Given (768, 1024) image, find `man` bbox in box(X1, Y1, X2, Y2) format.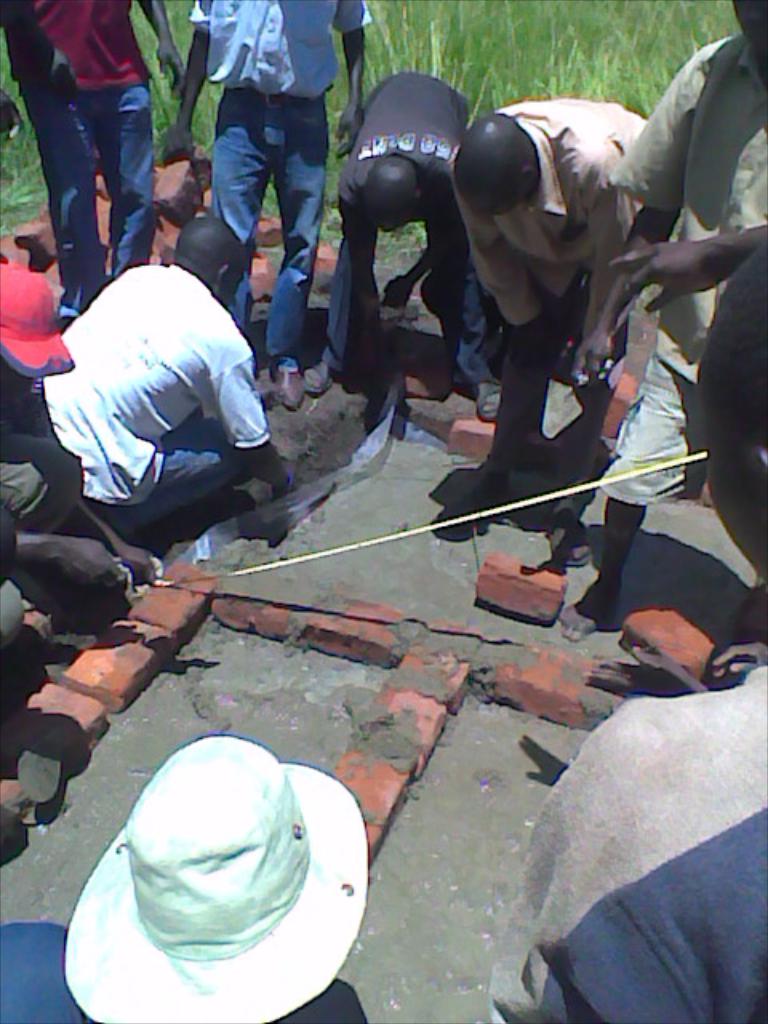
box(430, 102, 653, 566).
